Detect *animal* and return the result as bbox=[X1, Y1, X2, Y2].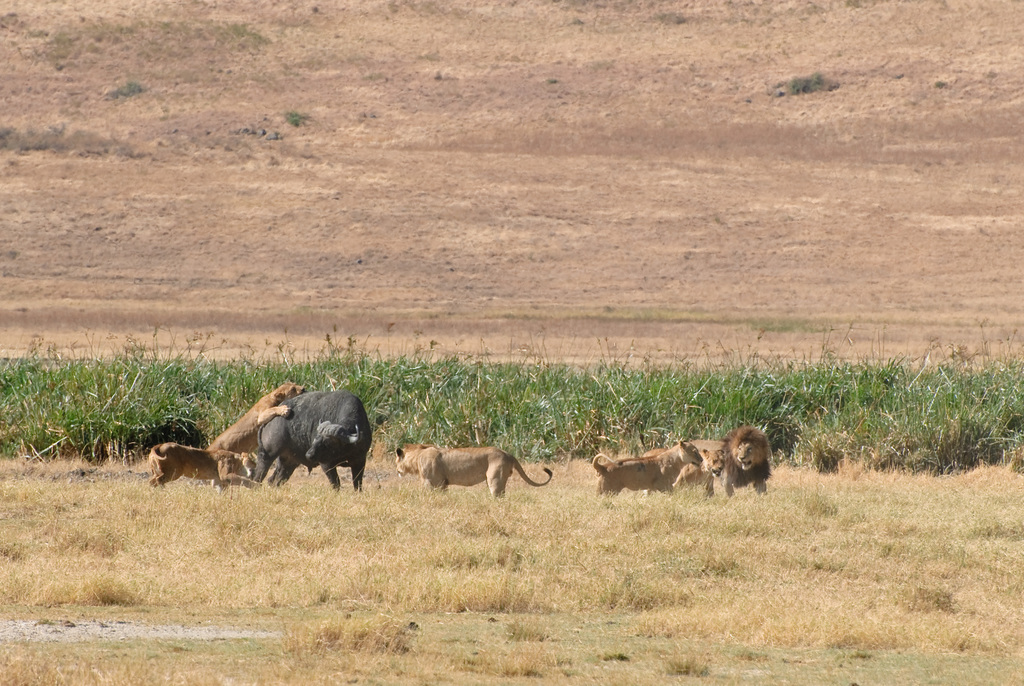
bbox=[148, 443, 257, 489].
